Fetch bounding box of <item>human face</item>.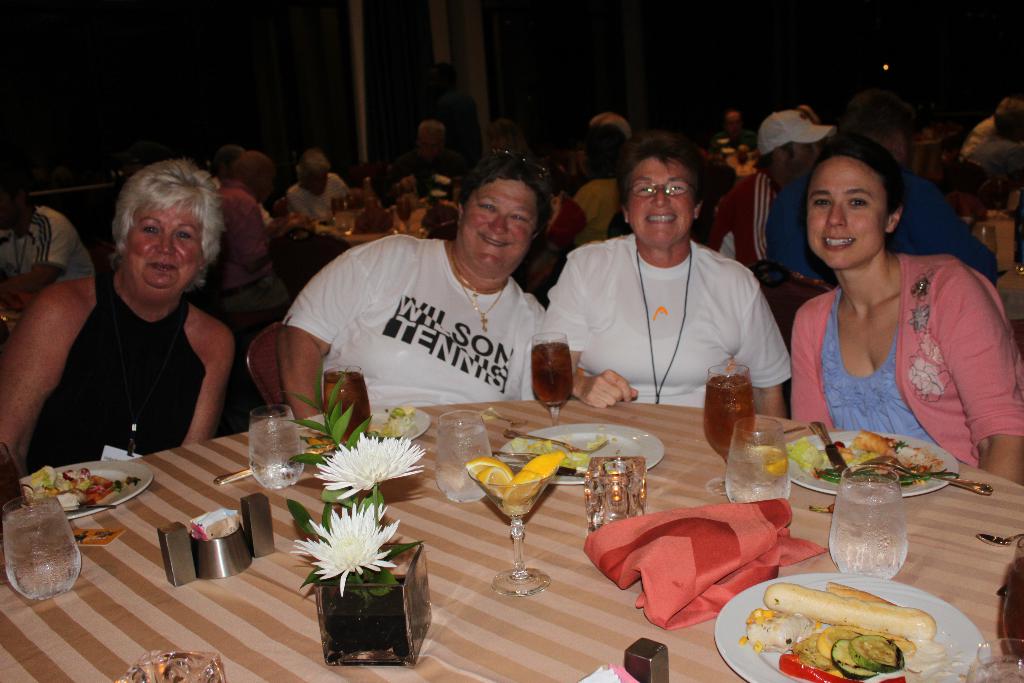
Bbox: [122, 205, 205, 309].
